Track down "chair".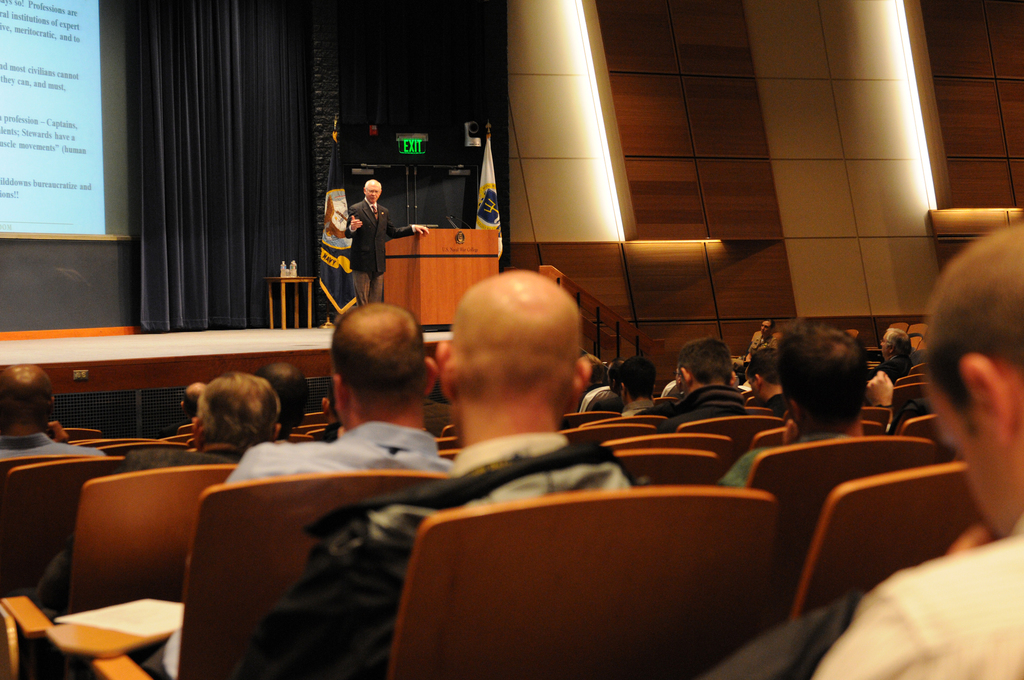
Tracked to 857:419:884:440.
